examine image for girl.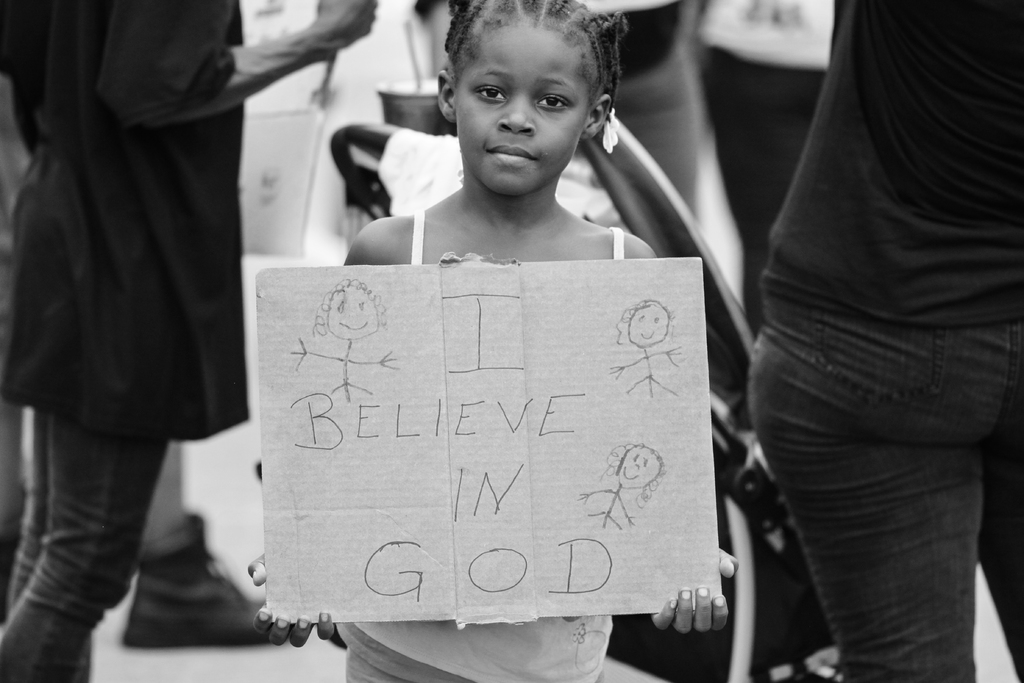
Examination result: (x1=248, y1=0, x2=739, y2=682).
